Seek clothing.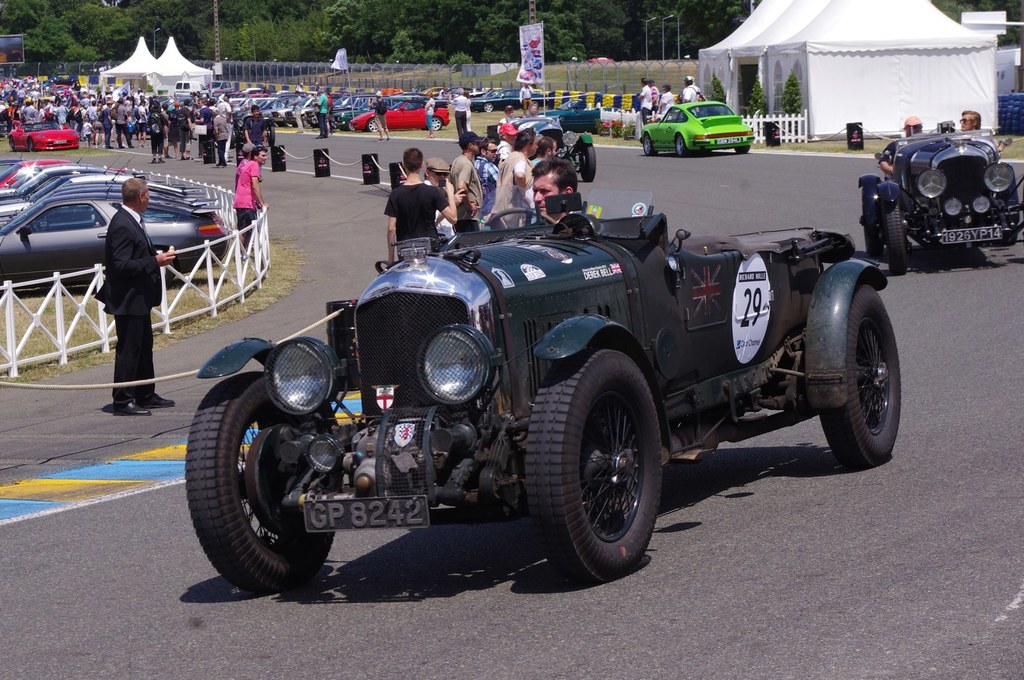
l=494, t=147, r=535, b=223.
